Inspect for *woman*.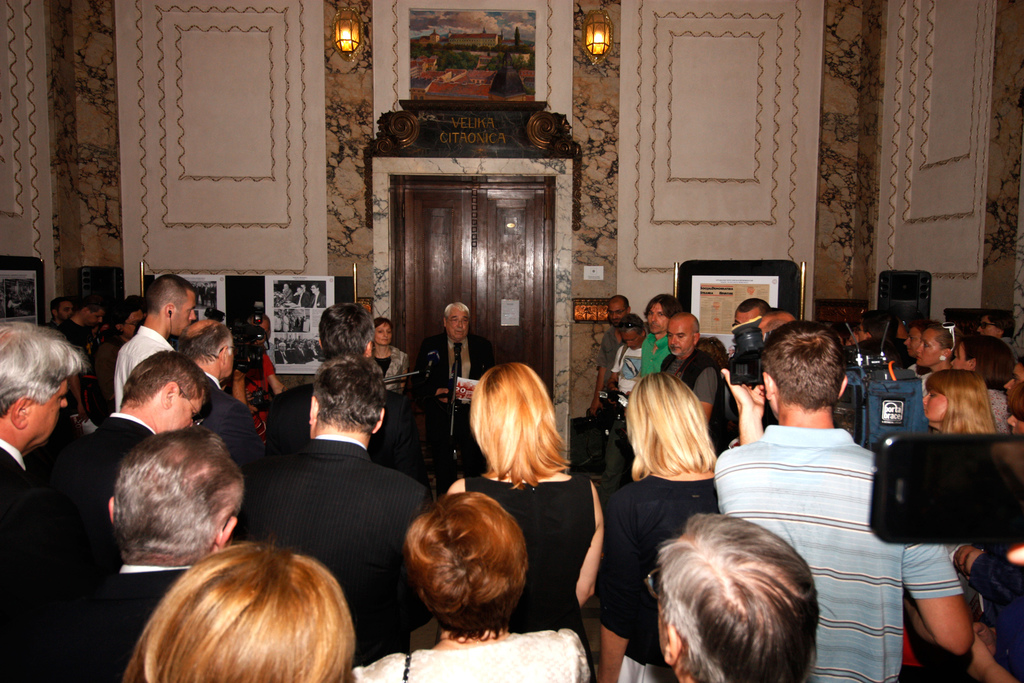
Inspection: 917/374/998/440.
